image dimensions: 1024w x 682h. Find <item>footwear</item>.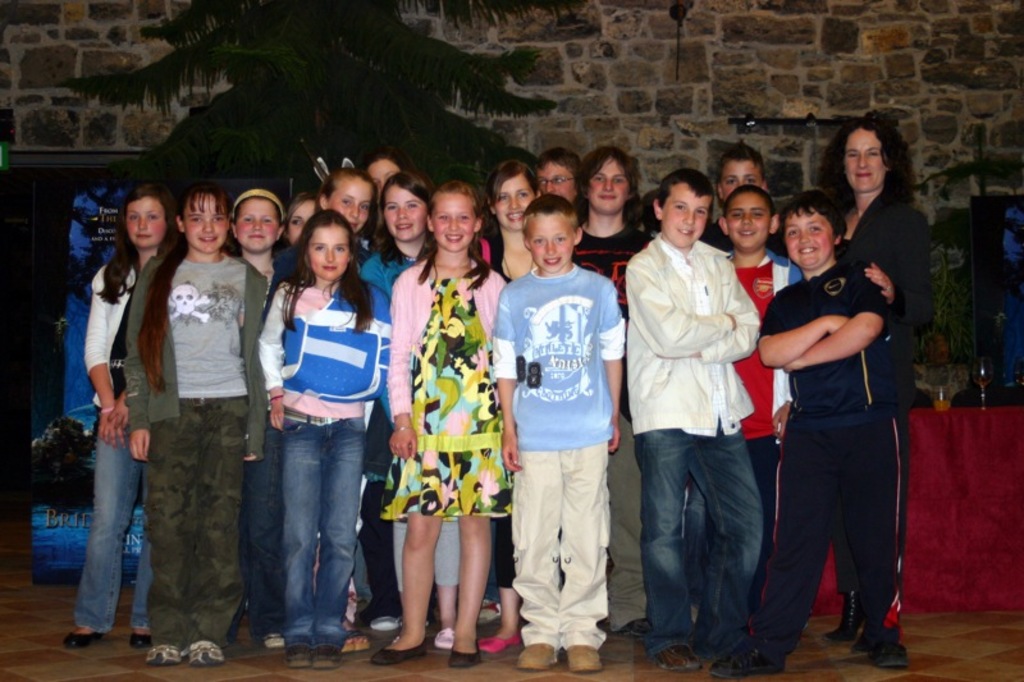
876,640,905,667.
